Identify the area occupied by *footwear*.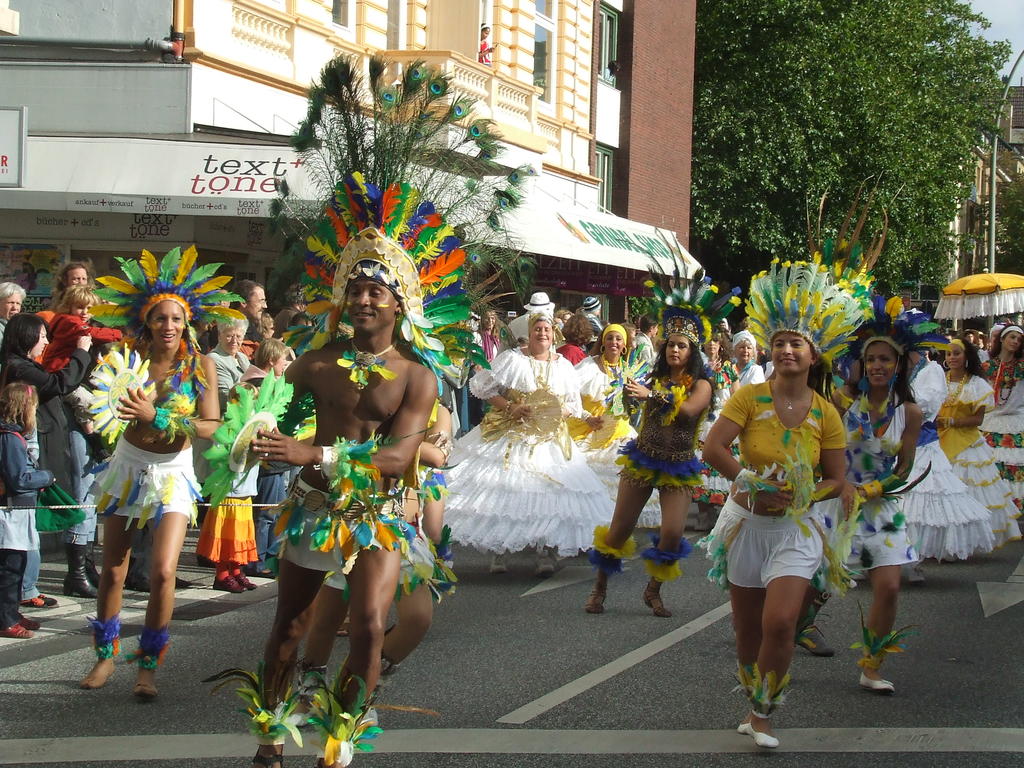
Area: 18, 595, 56, 612.
